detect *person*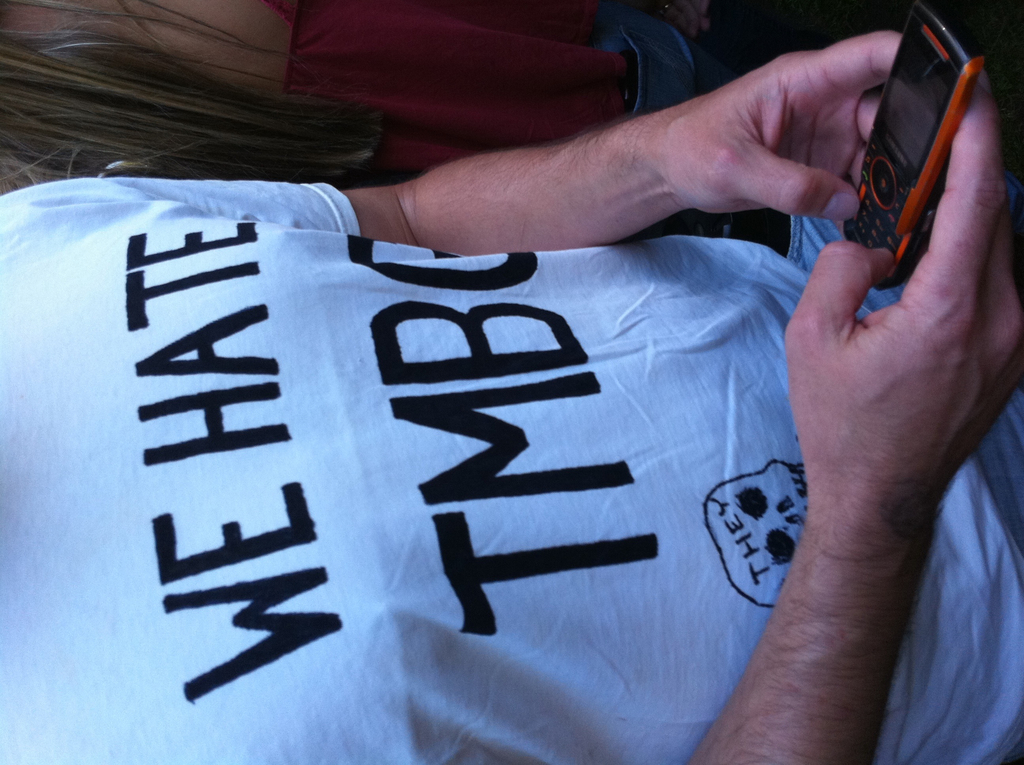
[0, 0, 702, 197]
